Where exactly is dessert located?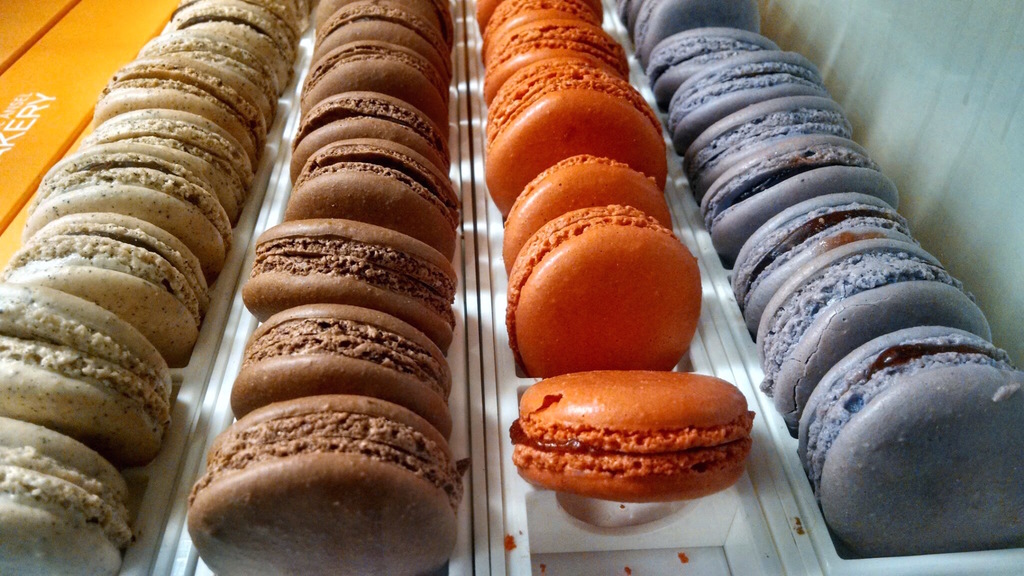
Its bounding box is left=751, top=232, right=993, bottom=417.
